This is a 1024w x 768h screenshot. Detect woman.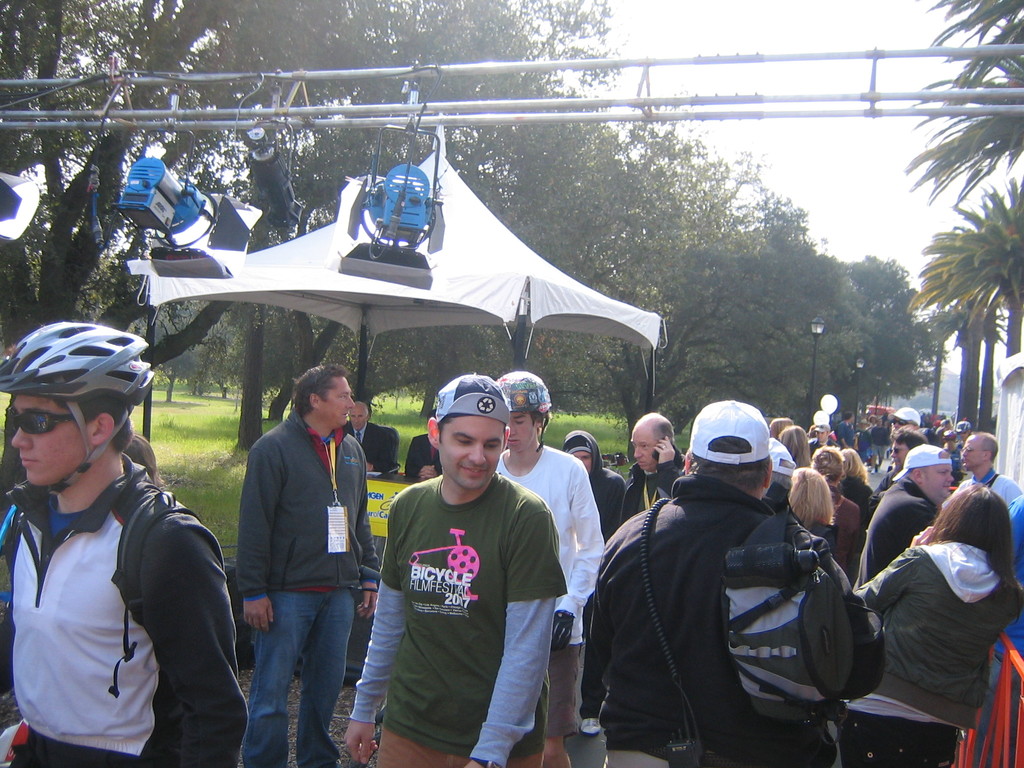
bbox=(849, 486, 1023, 767).
